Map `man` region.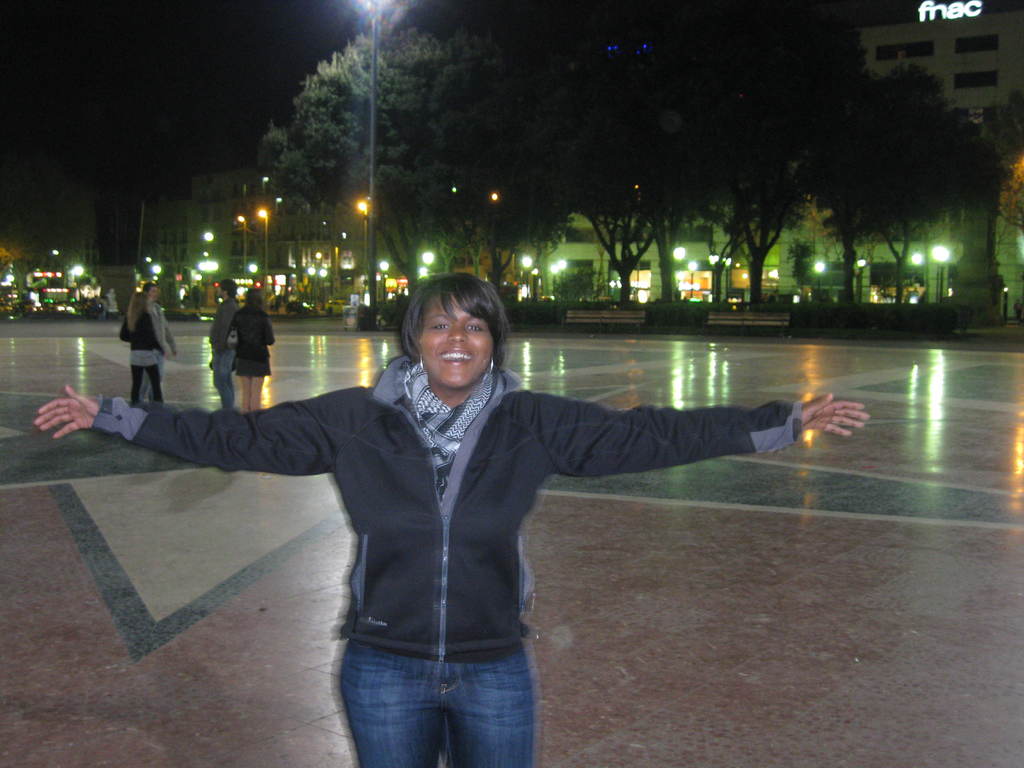
Mapped to bbox(138, 280, 177, 408).
